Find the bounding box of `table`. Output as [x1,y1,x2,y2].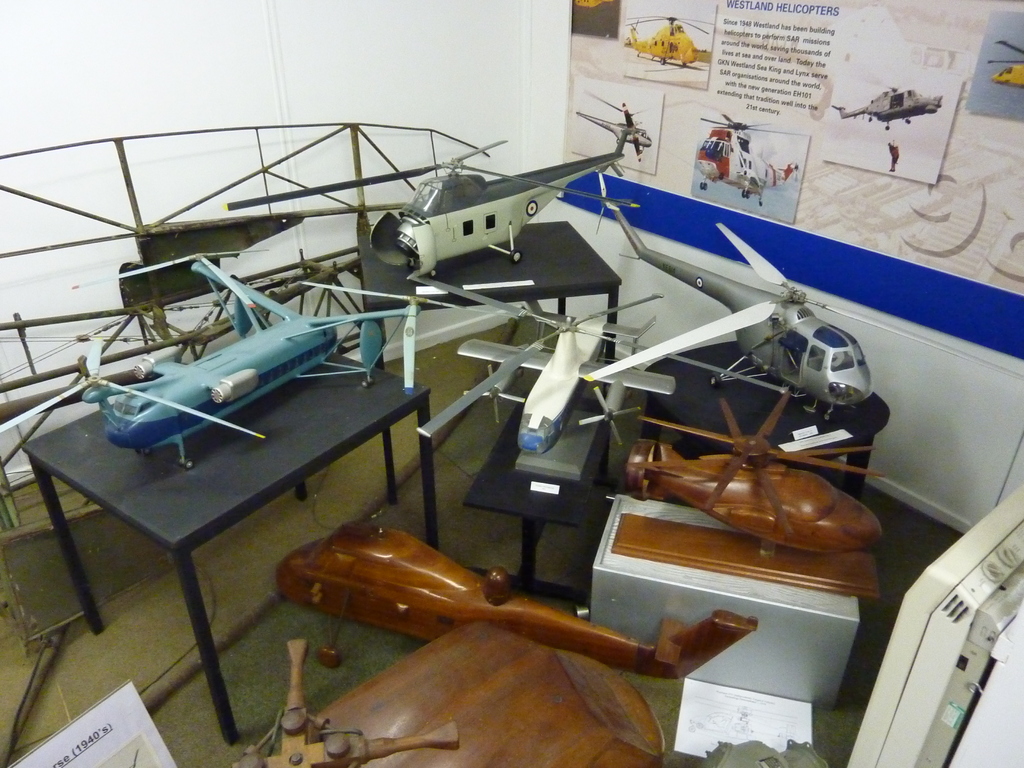
[642,342,891,506].
